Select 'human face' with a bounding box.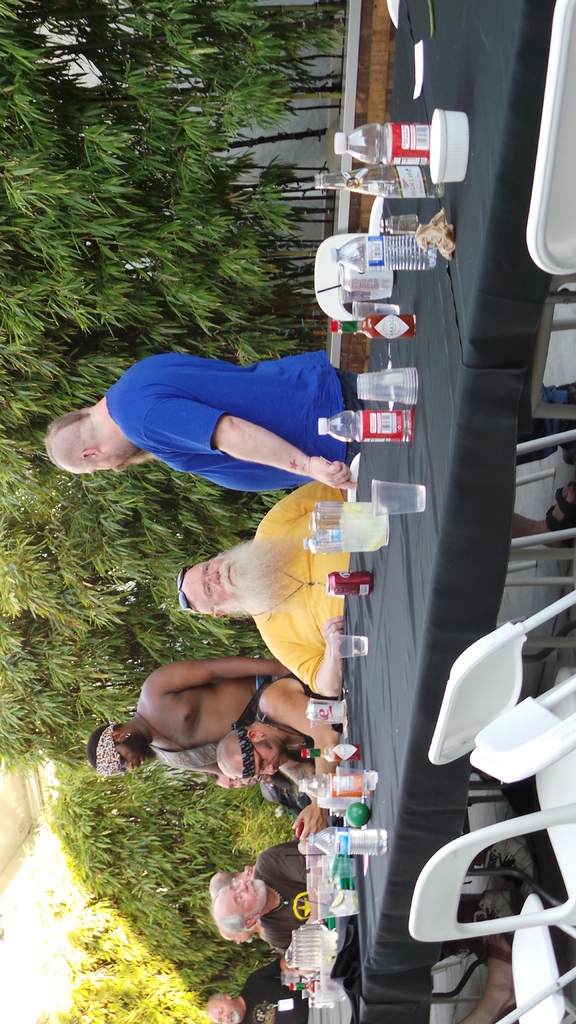
x1=209 y1=1002 x2=241 y2=1023.
